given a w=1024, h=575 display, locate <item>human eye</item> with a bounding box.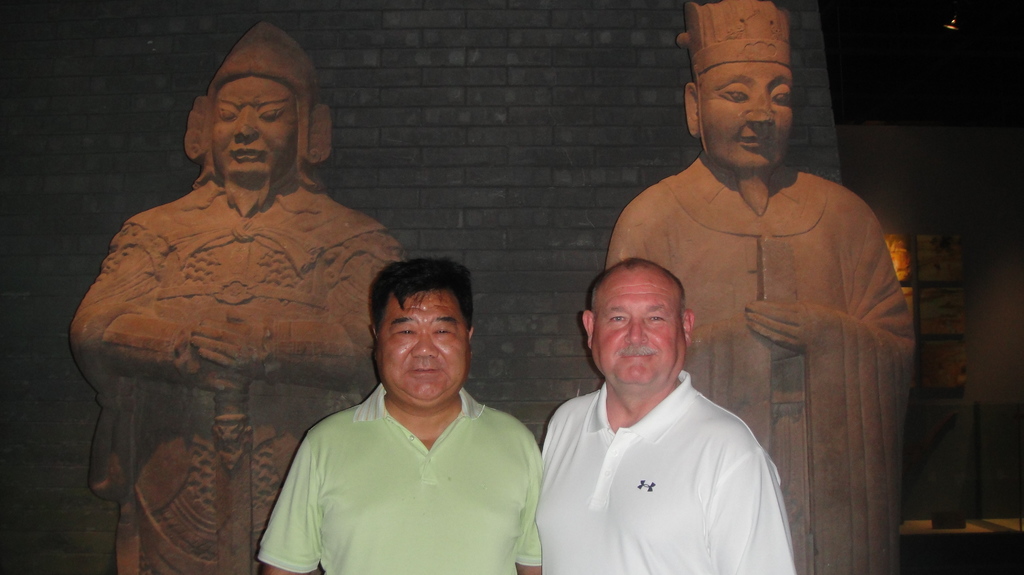
Located: x1=774 y1=83 x2=792 y2=106.
